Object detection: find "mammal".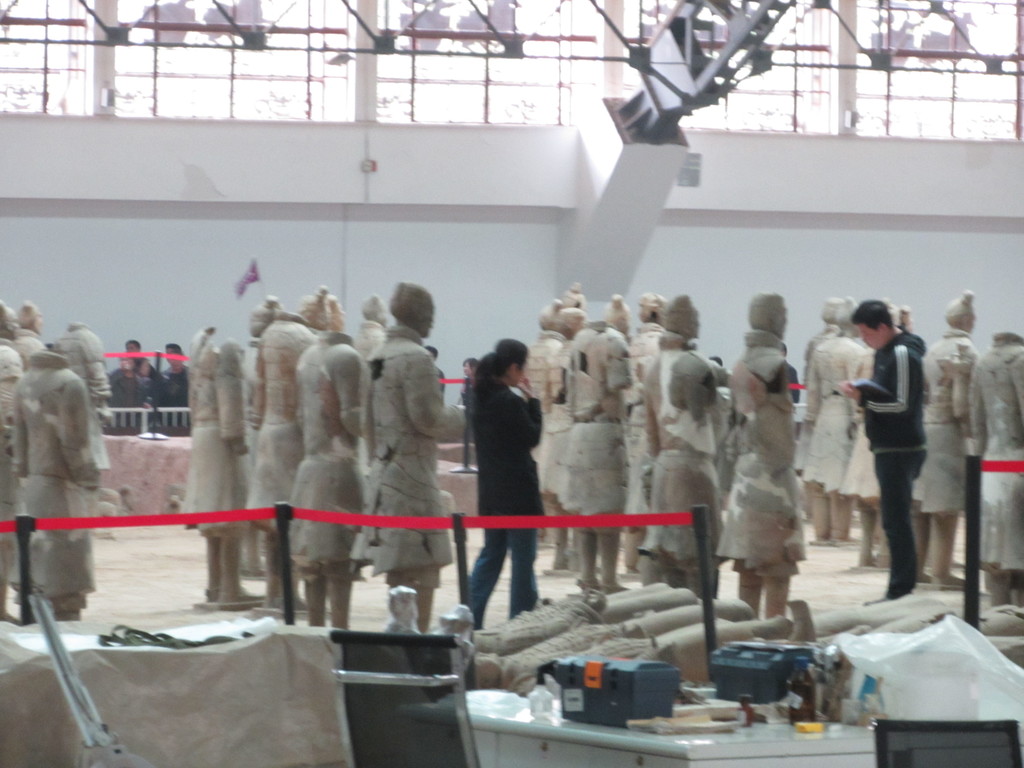
[x1=801, y1=293, x2=864, y2=545].
